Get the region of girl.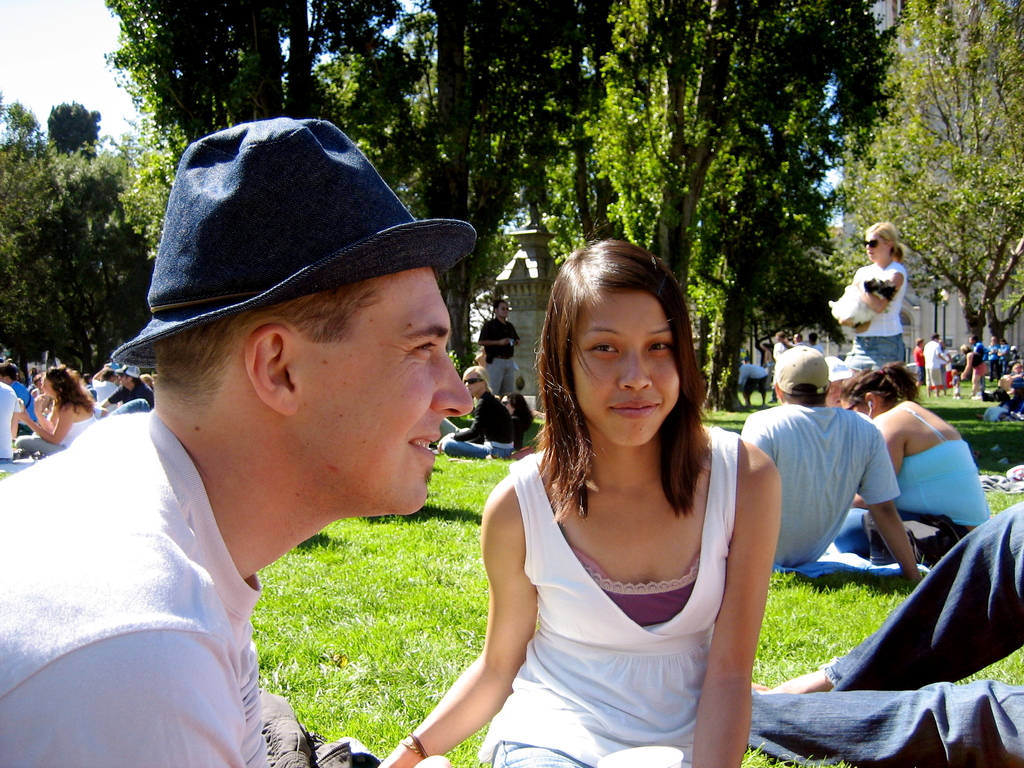
<region>772, 330, 796, 399</region>.
